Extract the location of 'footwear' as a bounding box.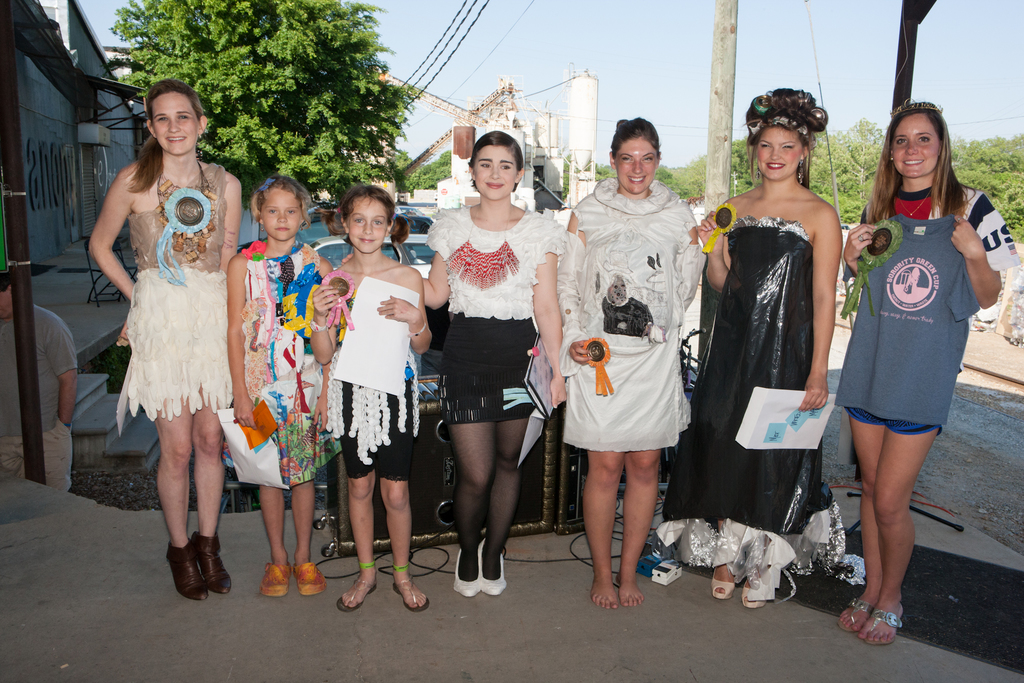
bbox=[397, 582, 424, 609].
